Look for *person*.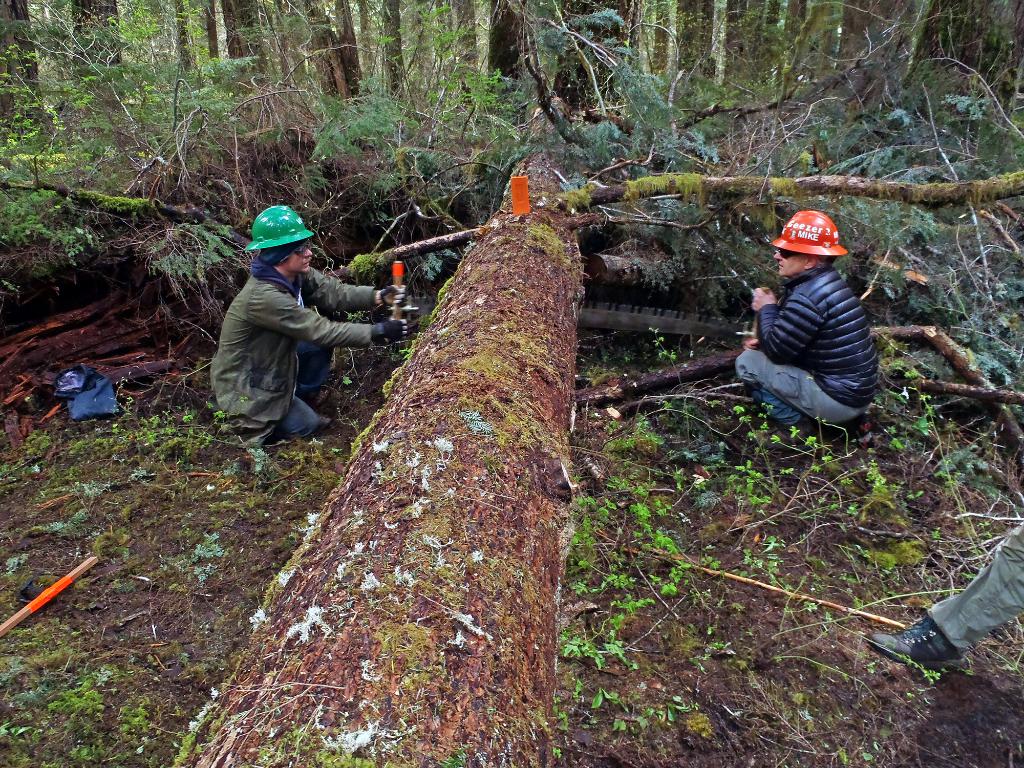
Found: detection(735, 212, 878, 450).
